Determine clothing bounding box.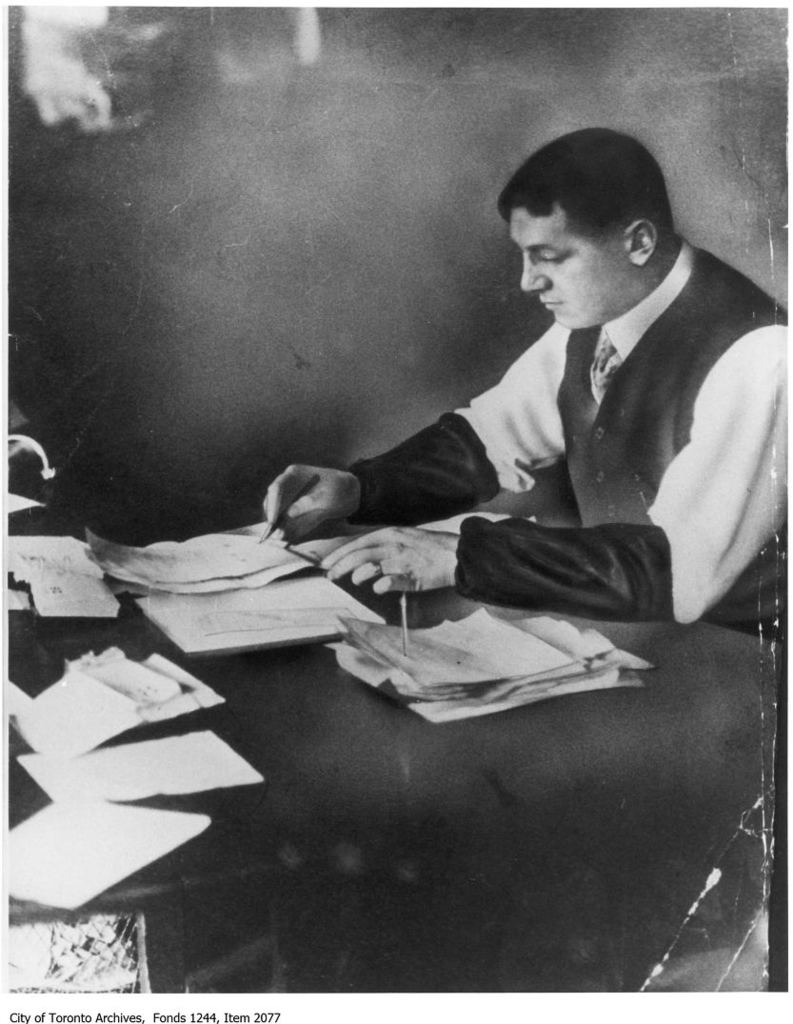
Determined: [left=347, top=235, right=788, bottom=653].
